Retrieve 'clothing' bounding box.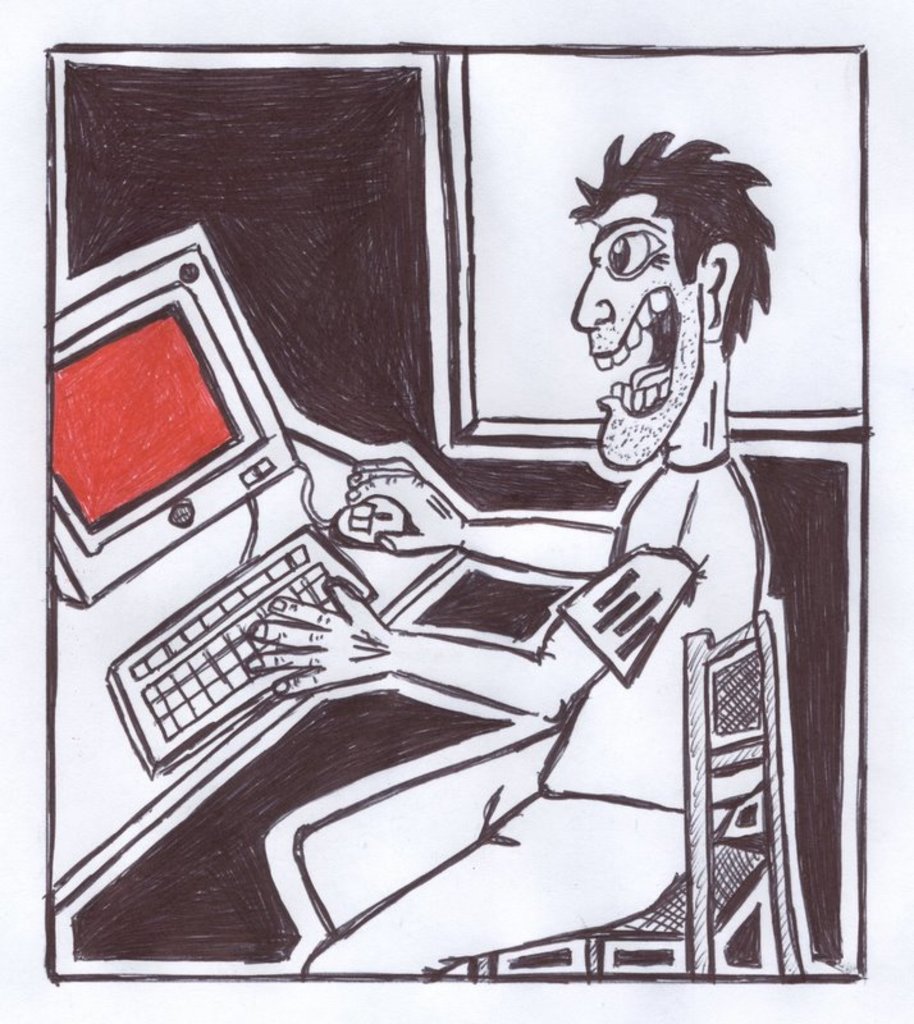
Bounding box: l=300, t=449, r=773, b=977.
